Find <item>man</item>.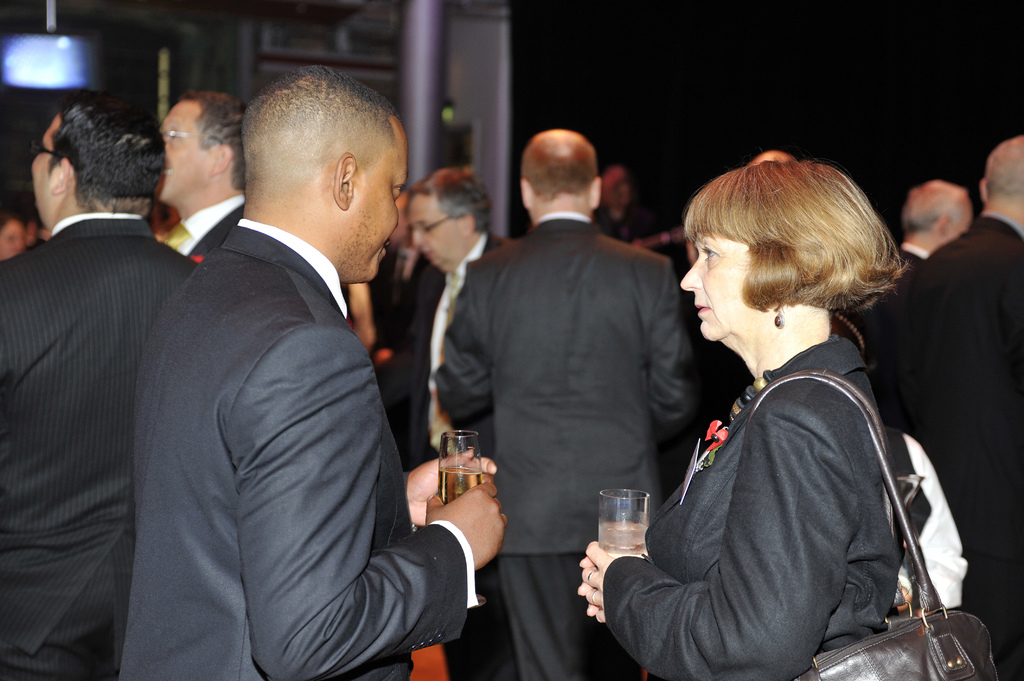
<region>441, 127, 689, 680</region>.
